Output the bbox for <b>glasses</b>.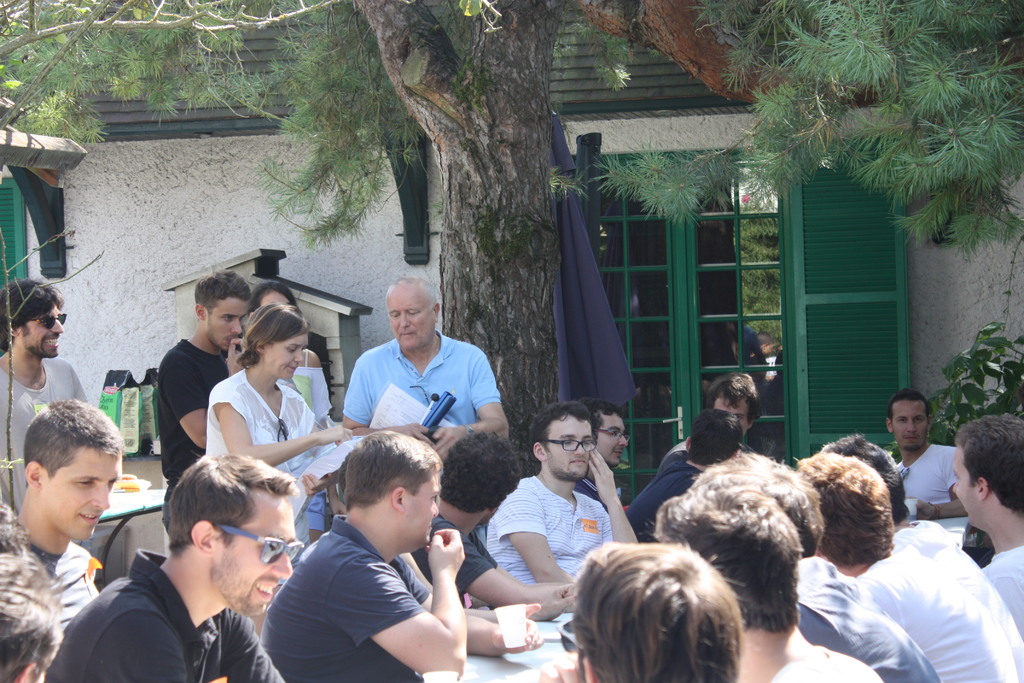
bbox=[24, 310, 67, 326].
